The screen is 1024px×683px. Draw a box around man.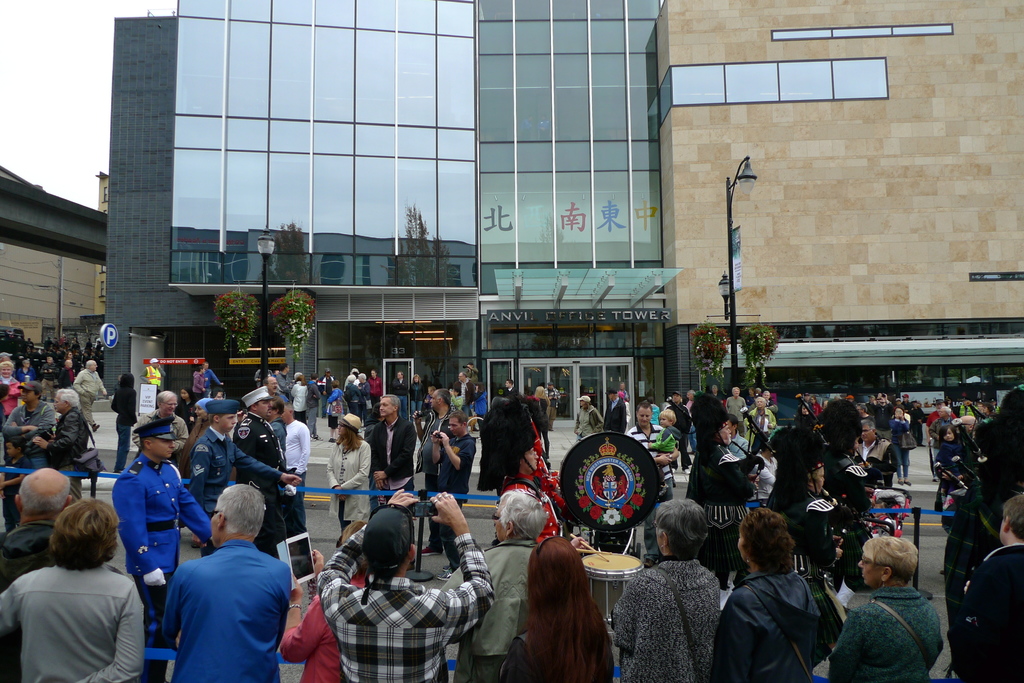
box=[724, 413, 753, 457].
